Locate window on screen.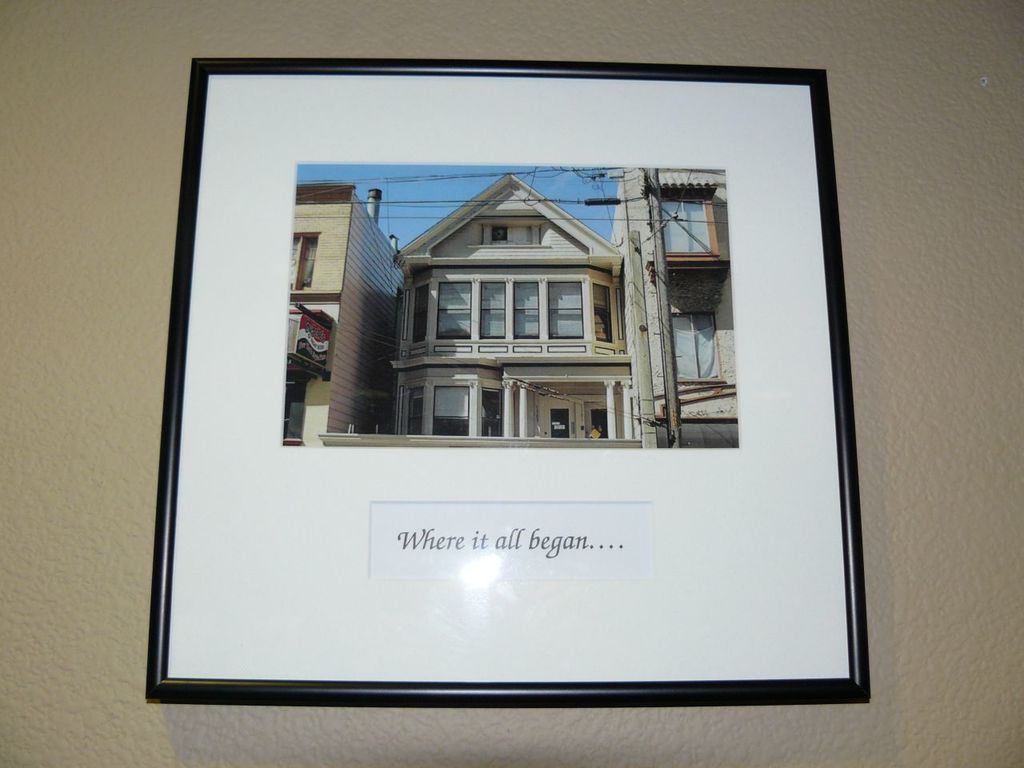
On screen at [669, 309, 725, 383].
